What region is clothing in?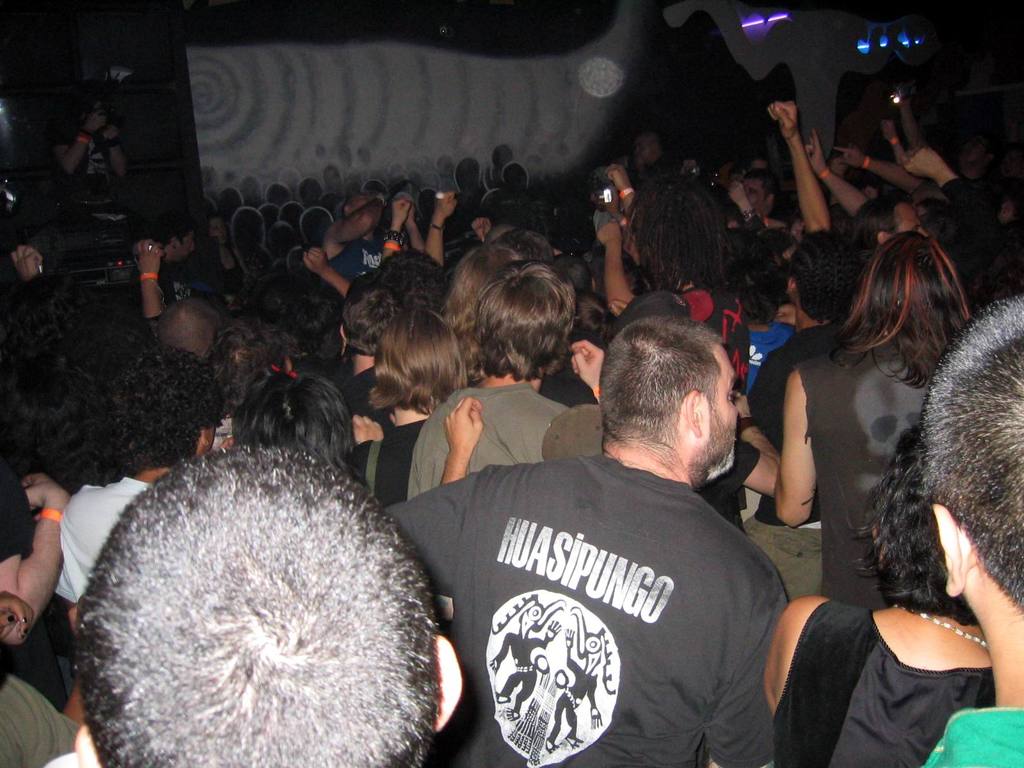
<bbox>751, 314, 839, 534</bbox>.
